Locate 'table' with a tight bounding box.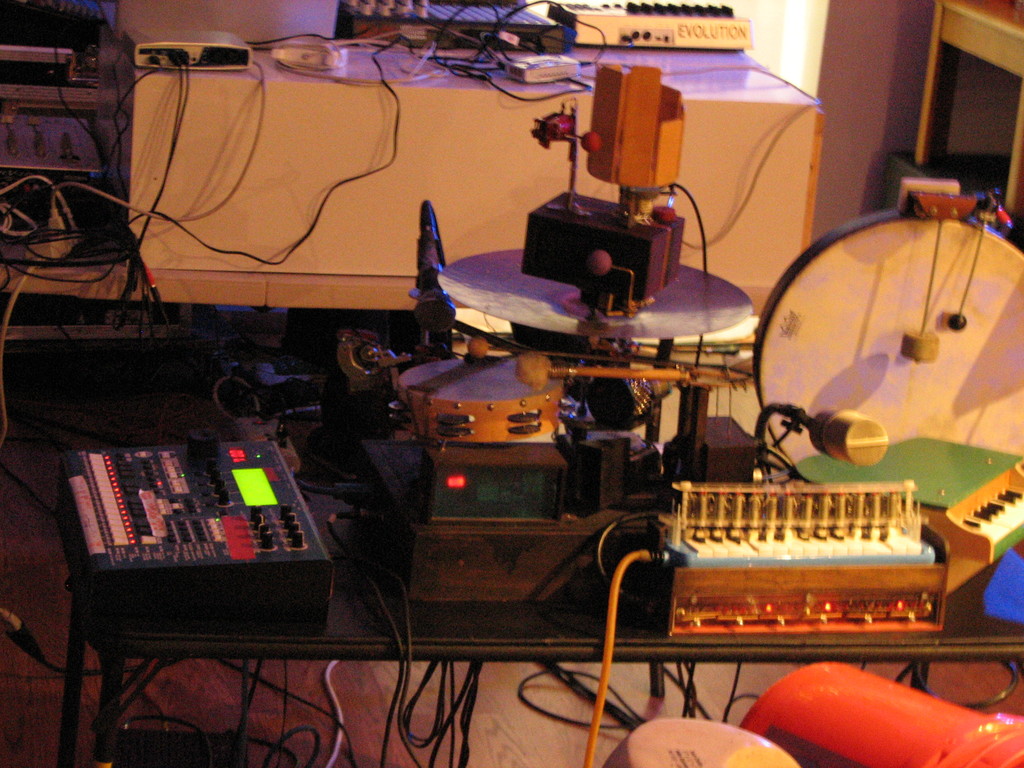
(x1=0, y1=402, x2=1023, y2=767).
